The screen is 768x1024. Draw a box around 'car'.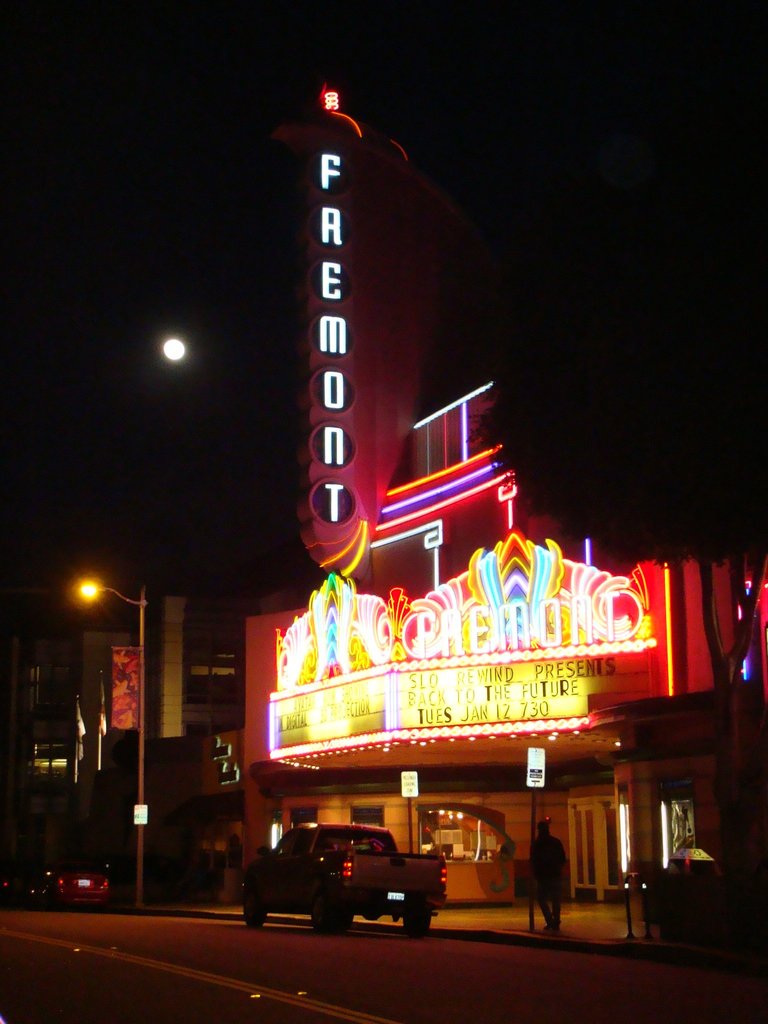
x1=237 y1=816 x2=451 y2=936.
